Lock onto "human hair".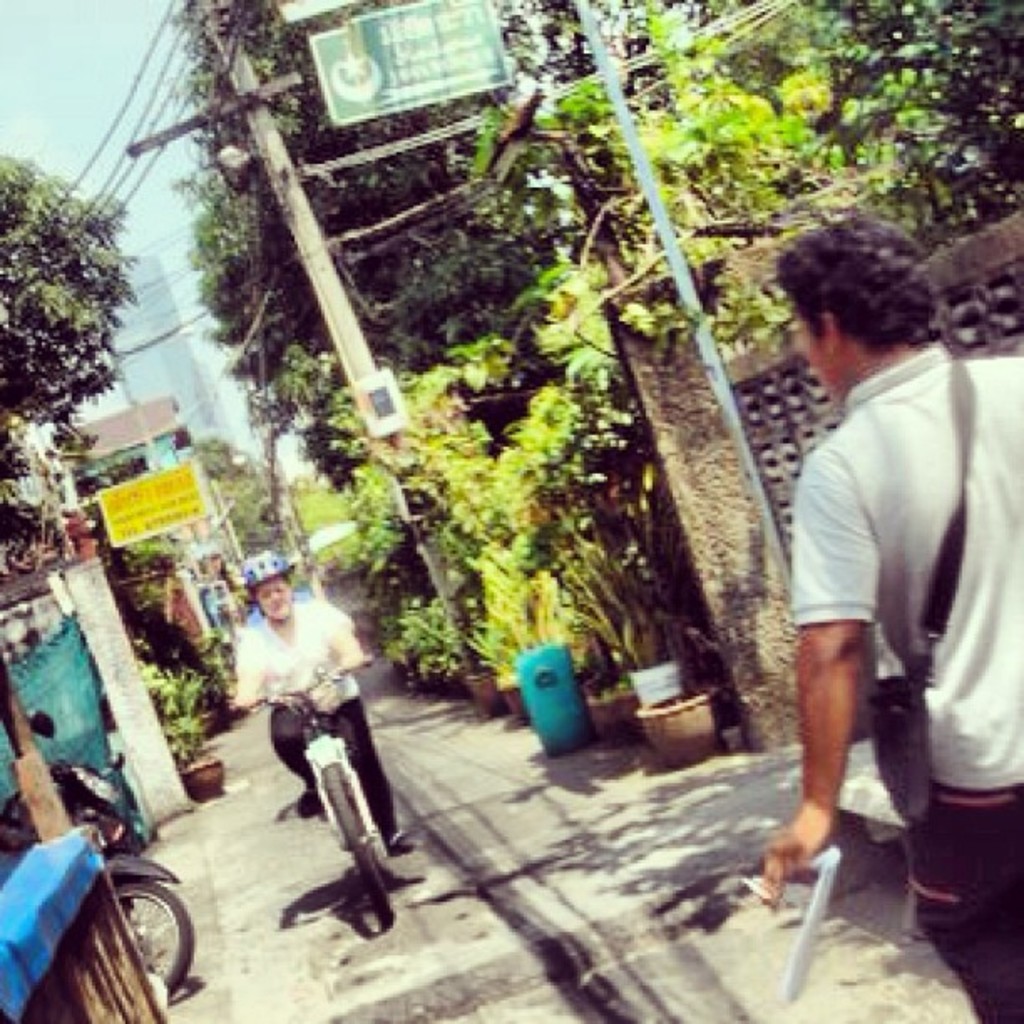
Locked: Rect(780, 212, 952, 393).
